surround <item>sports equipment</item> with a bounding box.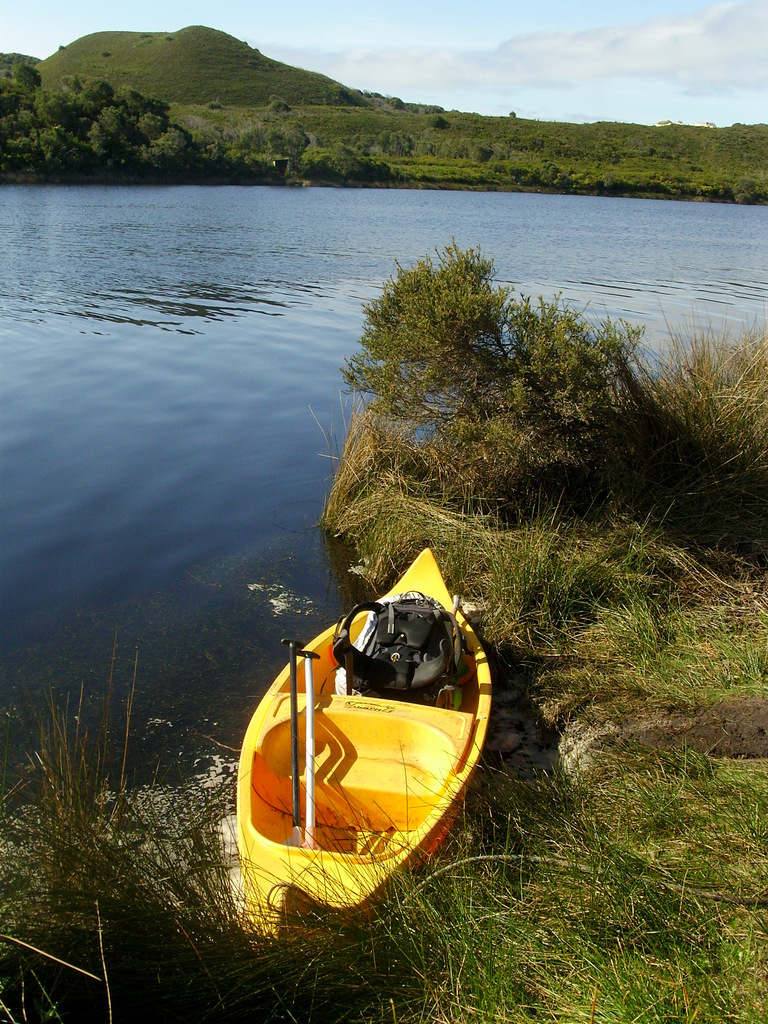
<box>229,545,492,961</box>.
